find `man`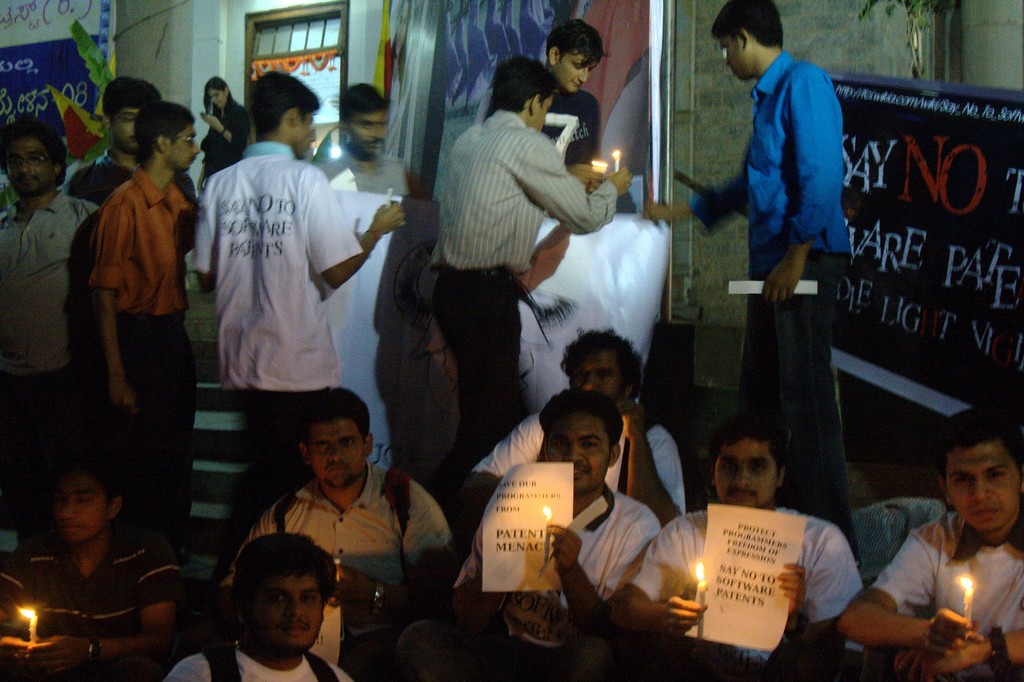
Rect(0, 457, 183, 681)
